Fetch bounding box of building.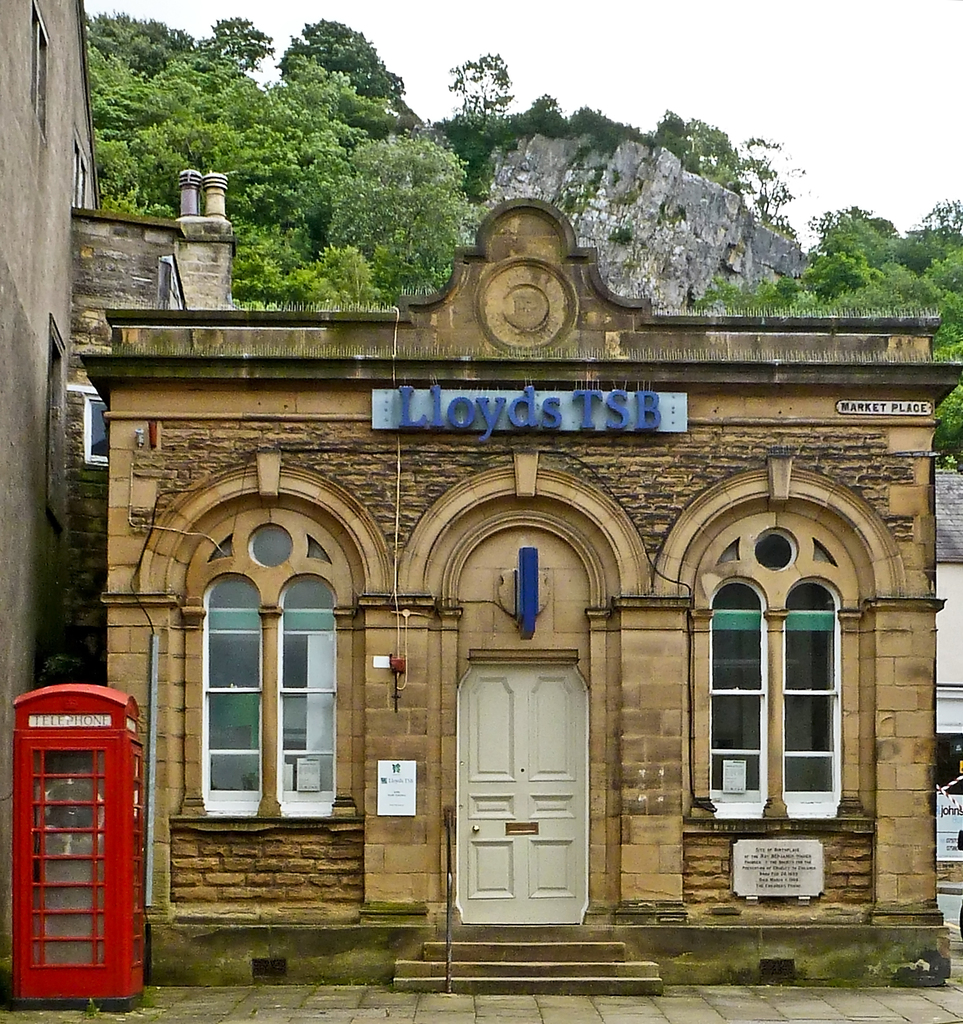
Bbox: bbox=(72, 193, 962, 991).
